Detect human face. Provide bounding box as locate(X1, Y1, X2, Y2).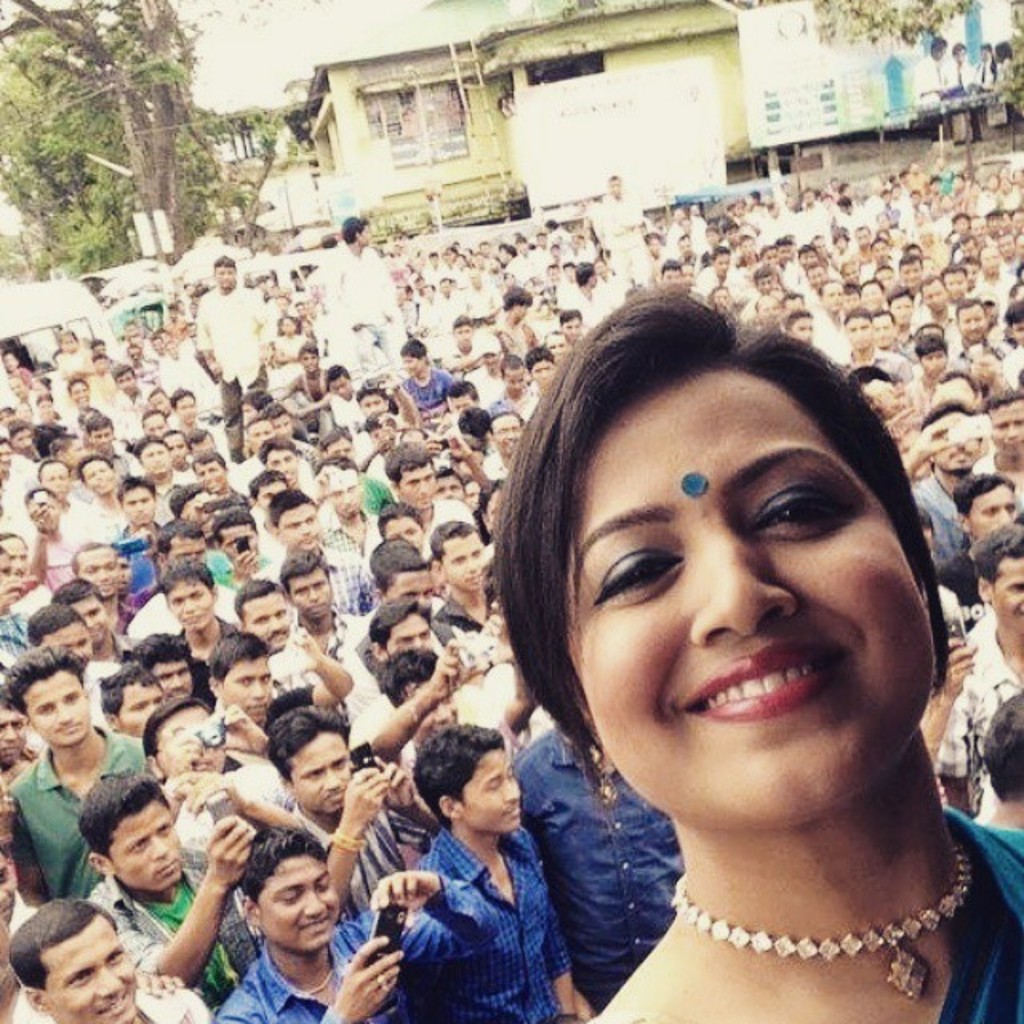
locate(144, 413, 166, 438).
